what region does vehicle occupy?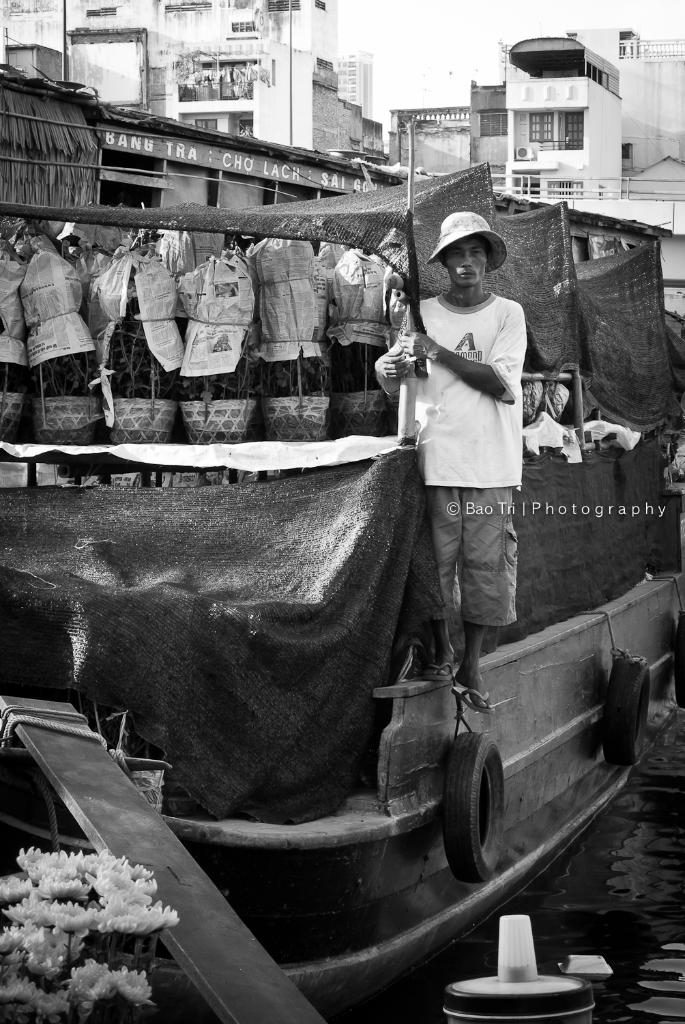
[left=0, top=122, right=684, bottom=1020].
